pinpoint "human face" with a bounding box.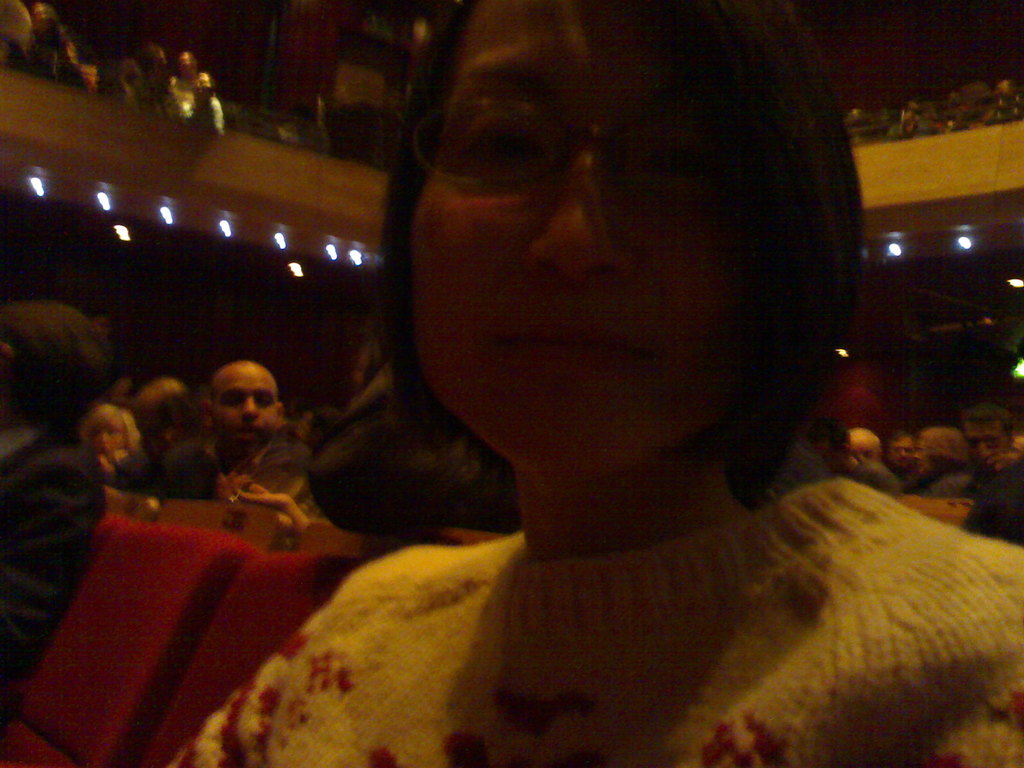
pyautogui.locateOnScreen(408, 0, 764, 474).
